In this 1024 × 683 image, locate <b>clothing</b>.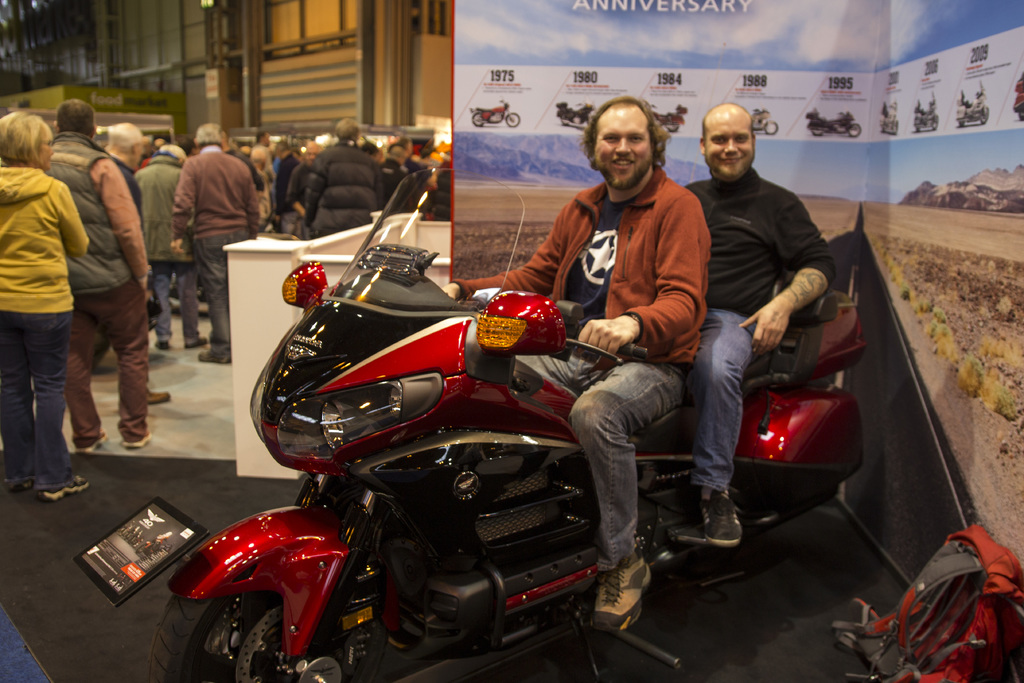
Bounding box: 697:174:835:324.
